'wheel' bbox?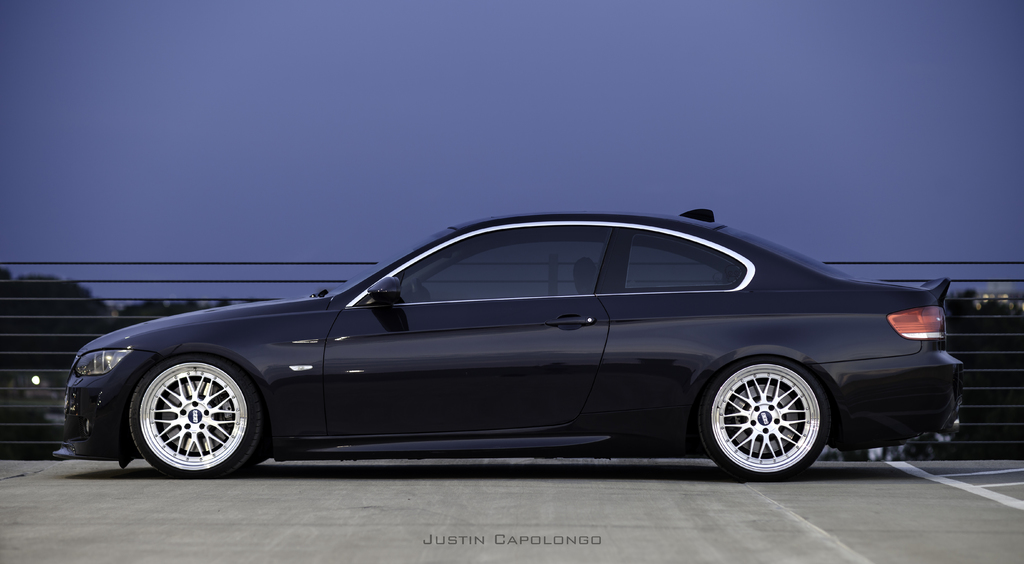
(693,357,834,476)
